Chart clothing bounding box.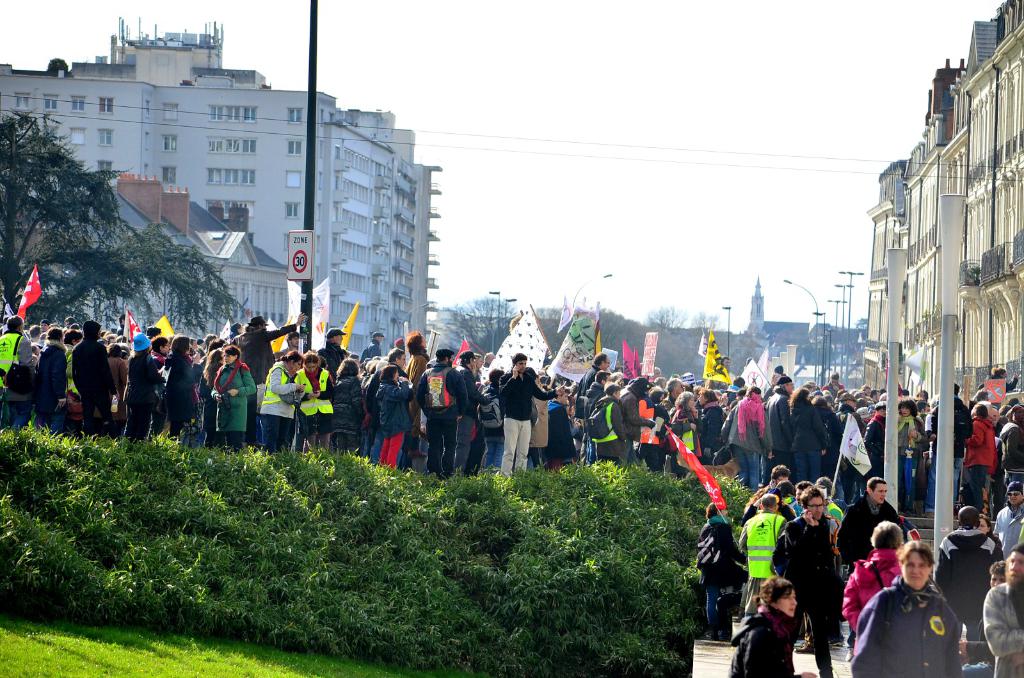
Charted: BBox(694, 513, 742, 636).
